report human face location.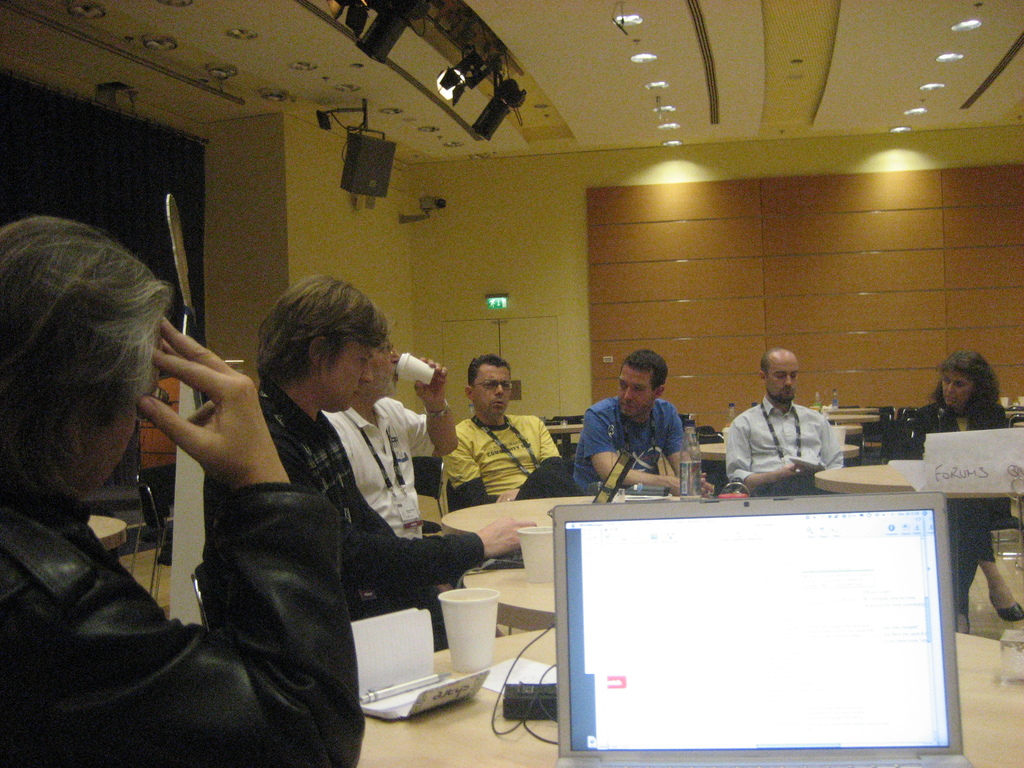
Report: 89:328:164:496.
